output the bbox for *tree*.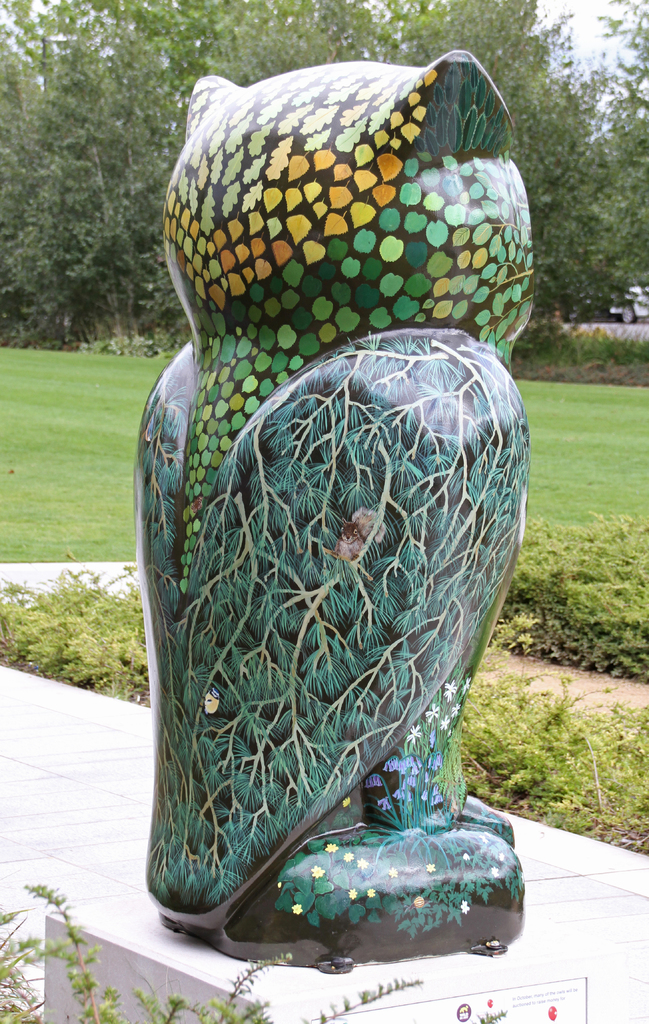
(160, 0, 398, 92).
